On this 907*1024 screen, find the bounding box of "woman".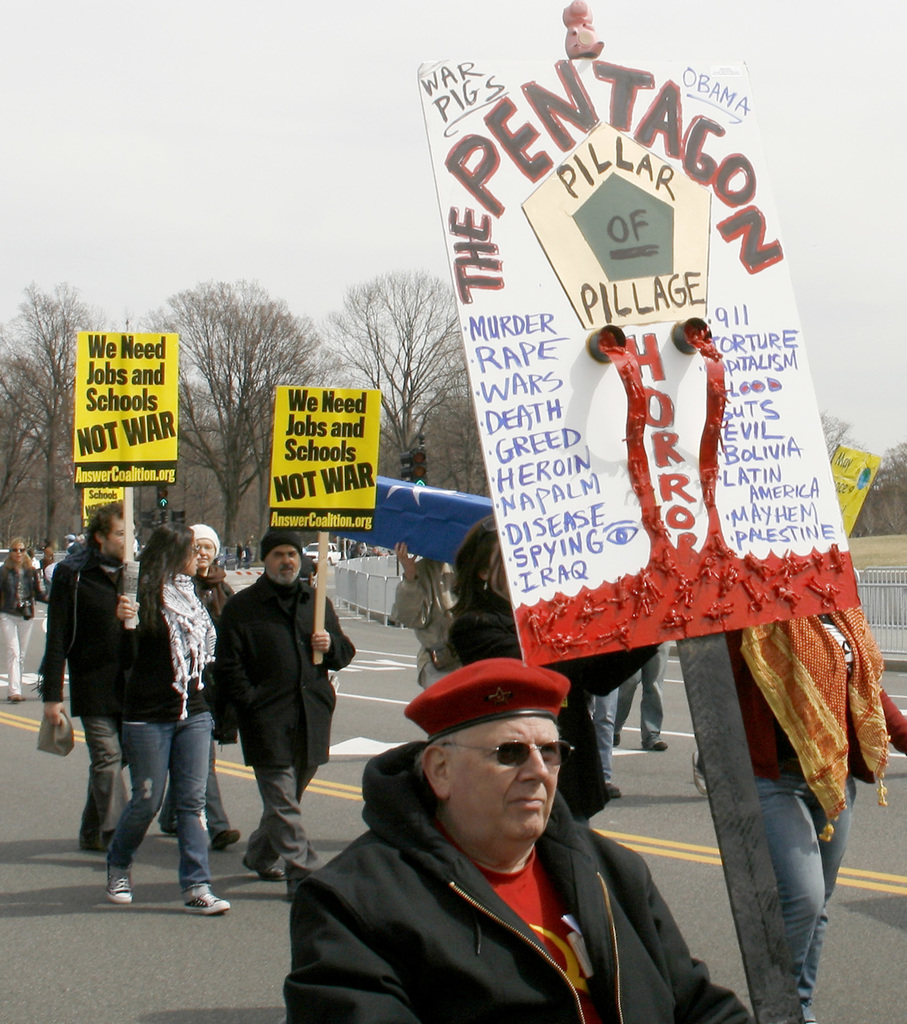
Bounding box: x1=31 y1=489 x2=192 y2=911.
